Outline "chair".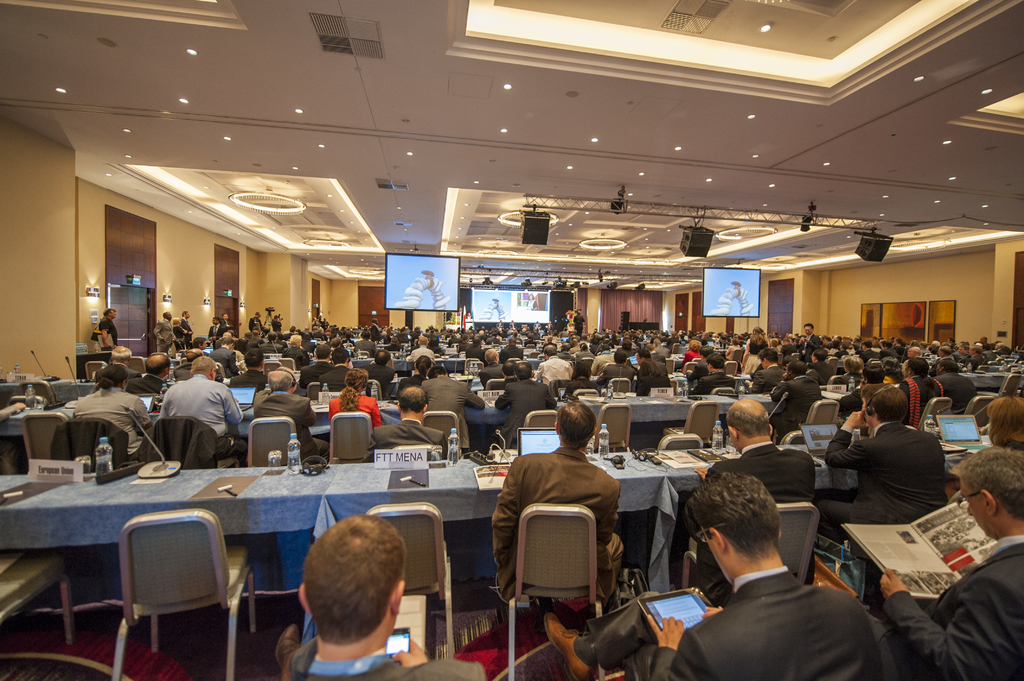
Outline: region(662, 399, 716, 448).
